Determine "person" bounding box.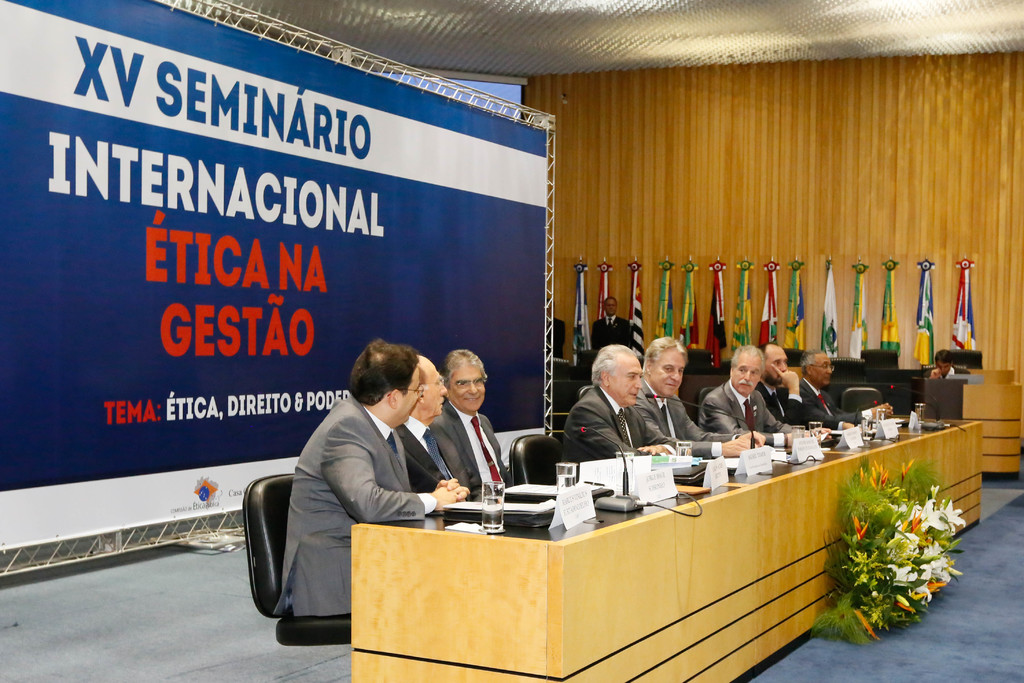
Determined: rect(725, 349, 796, 470).
